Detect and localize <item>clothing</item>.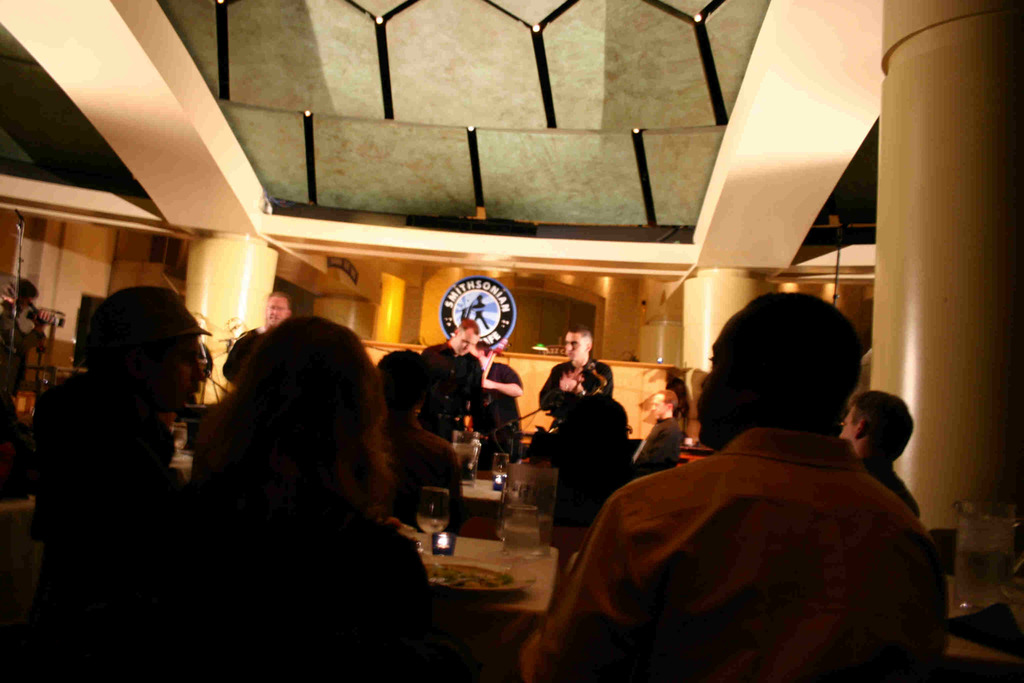
Localized at [left=545, top=373, right=947, bottom=679].
